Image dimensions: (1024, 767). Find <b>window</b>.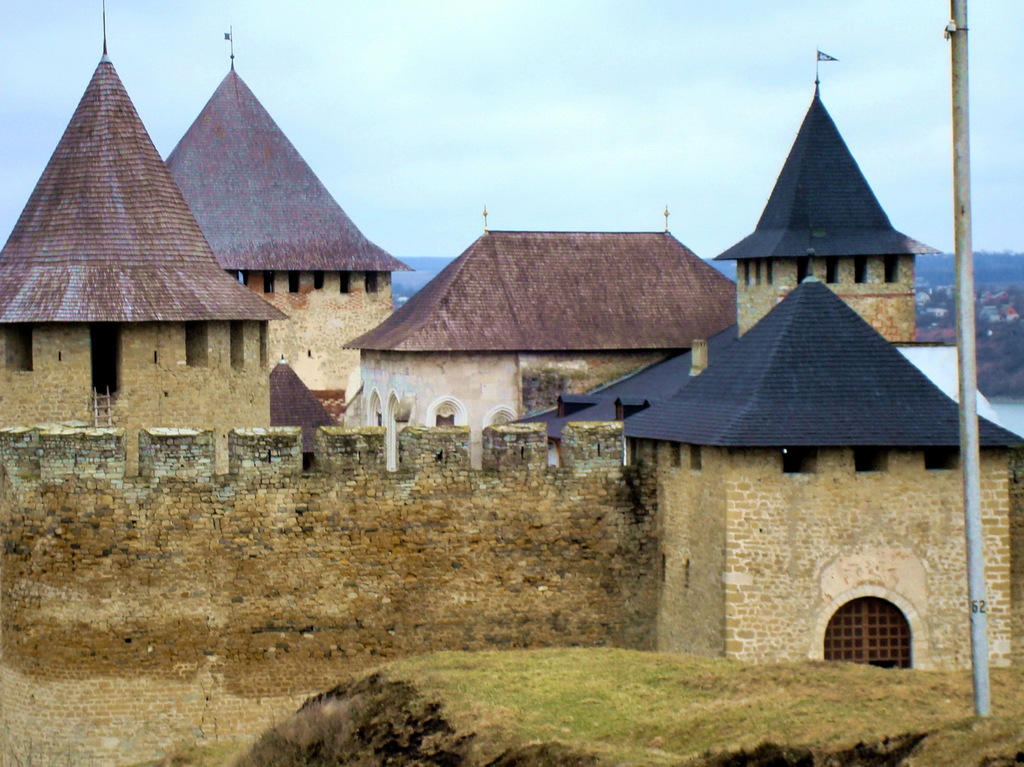
765/262/774/284.
